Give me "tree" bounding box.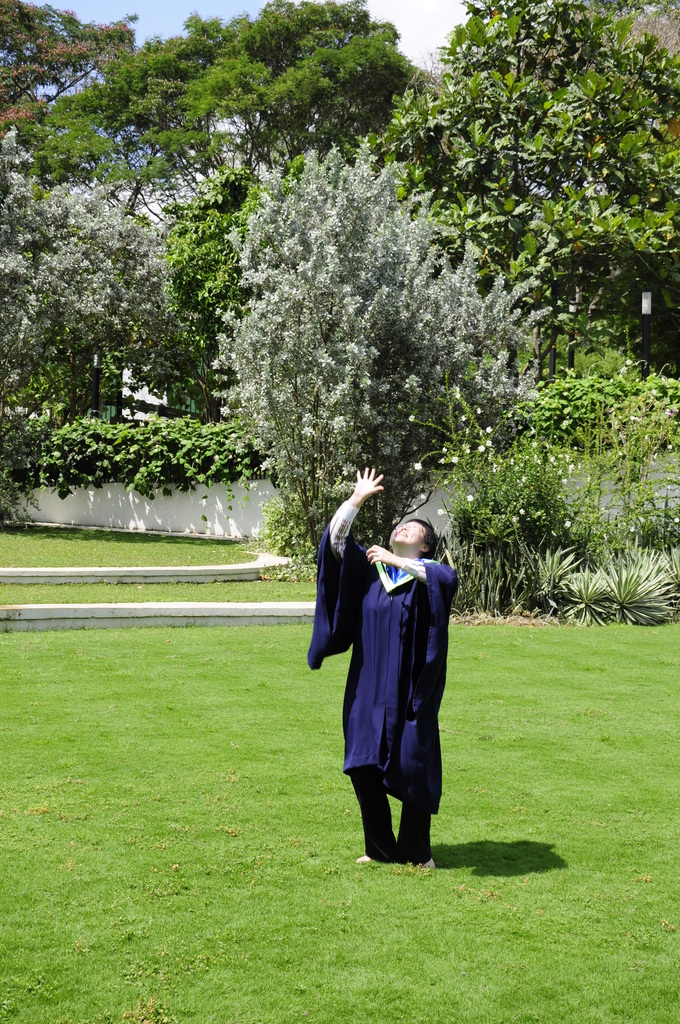
rect(26, 0, 442, 406).
